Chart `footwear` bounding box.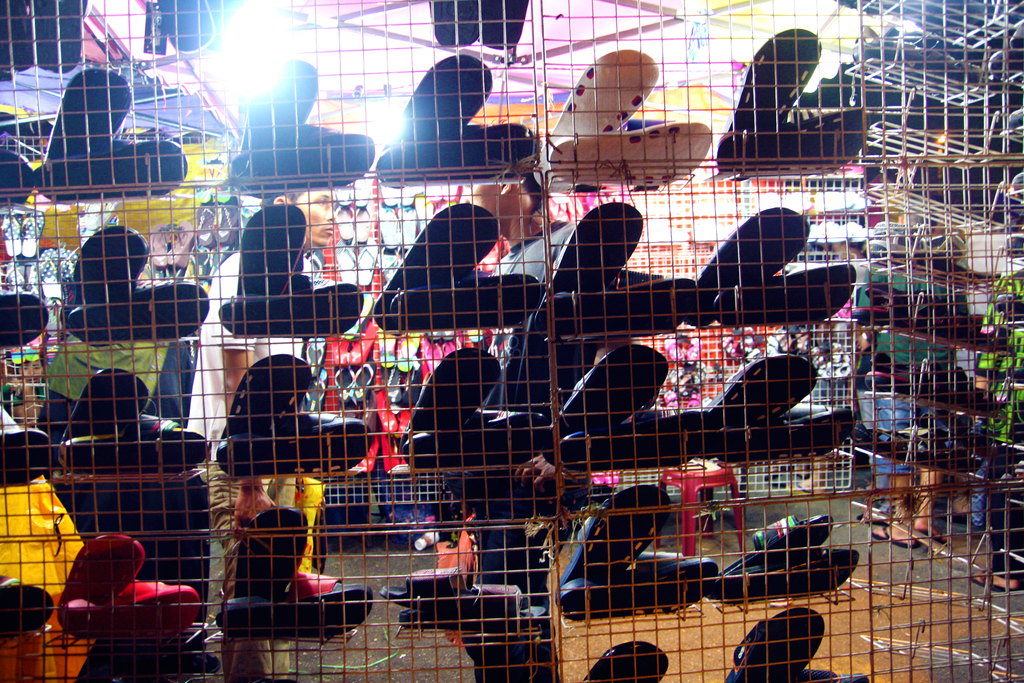
Charted: box(207, 413, 361, 469).
